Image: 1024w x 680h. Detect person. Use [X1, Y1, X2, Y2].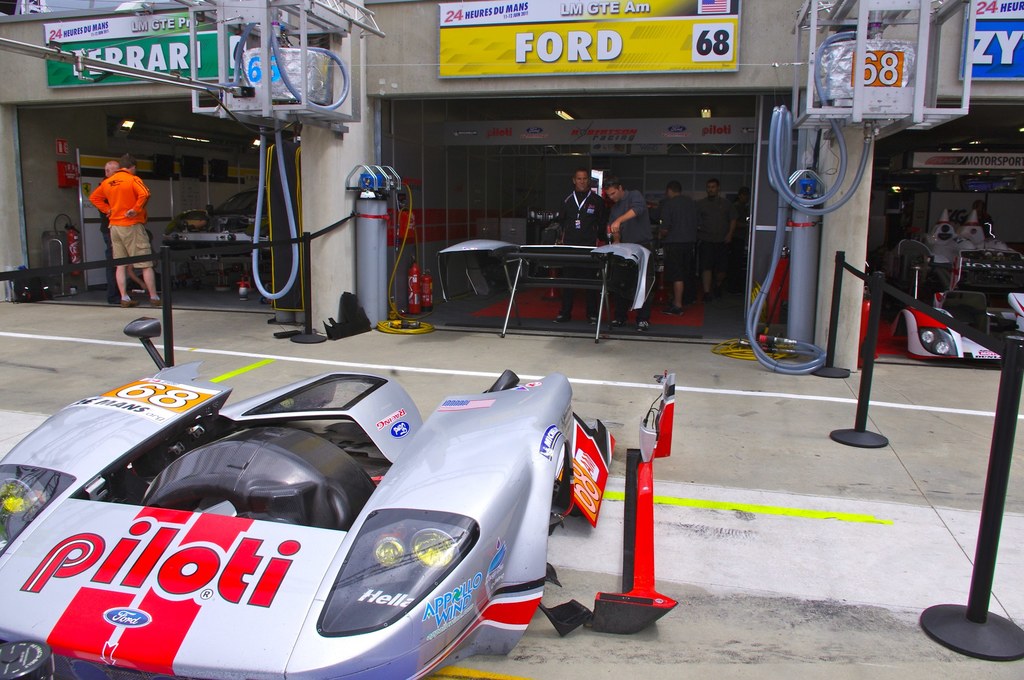
[602, 174, 655, 330].
